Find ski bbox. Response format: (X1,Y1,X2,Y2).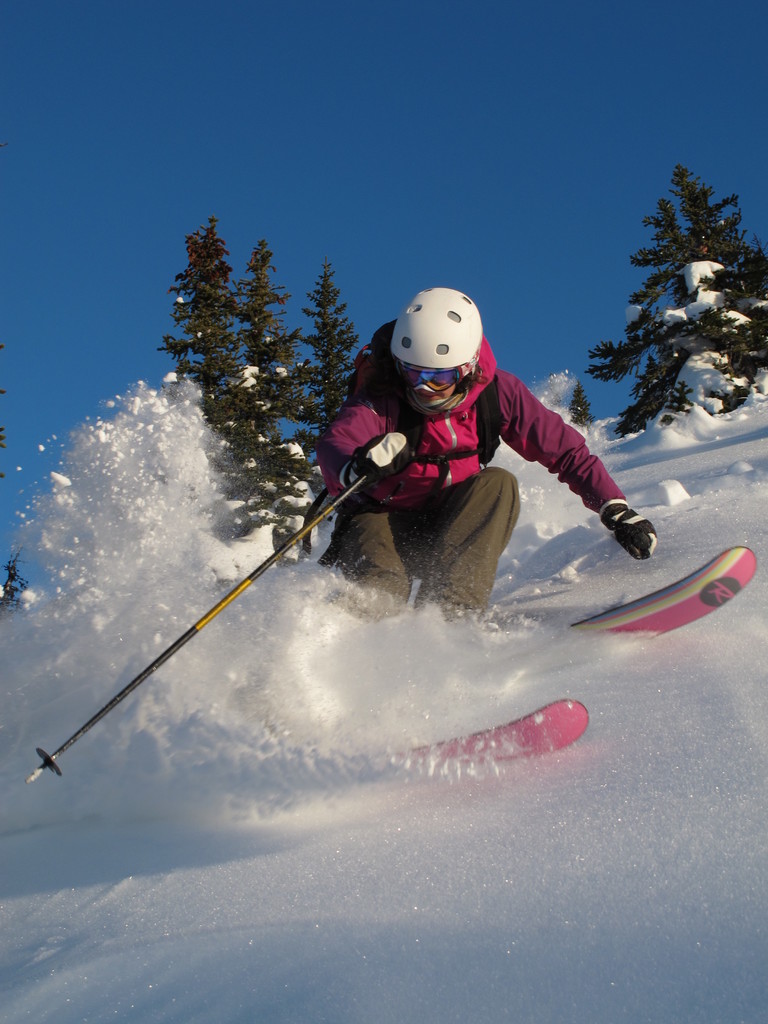
(559,552,763,669).
